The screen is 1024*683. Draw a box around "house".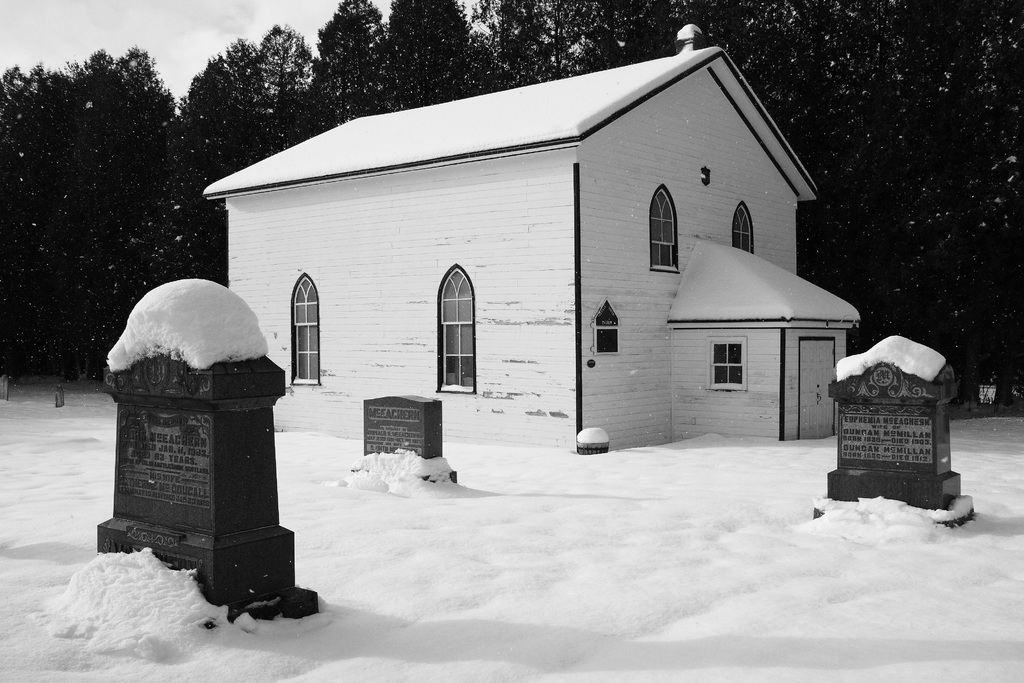
[203,35,871,480].
